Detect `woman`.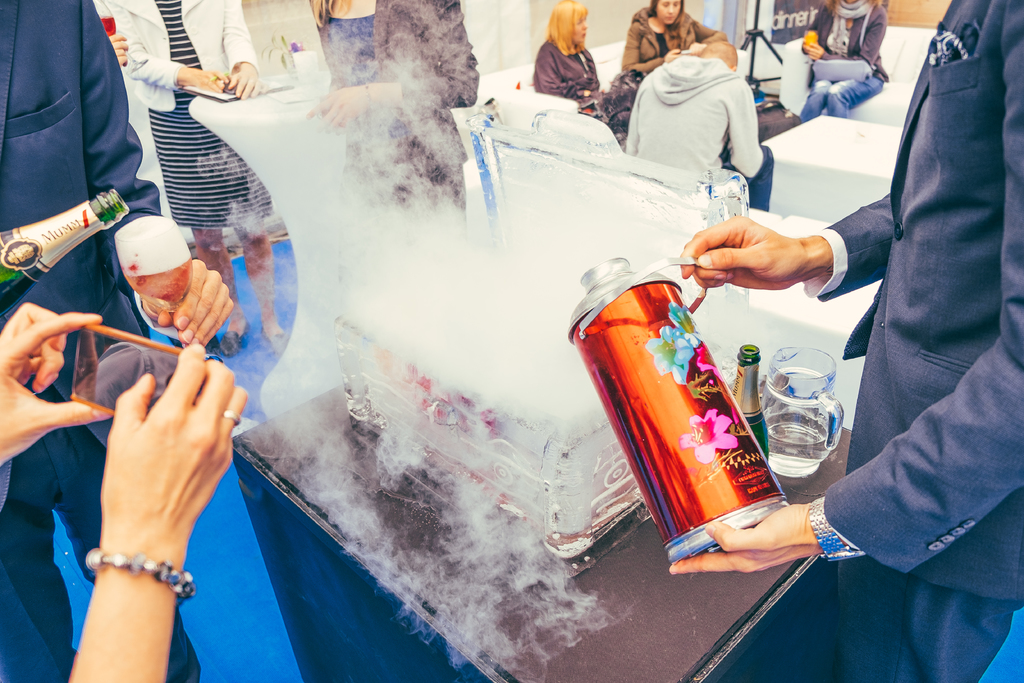
Detected at (301,0,479,300).
